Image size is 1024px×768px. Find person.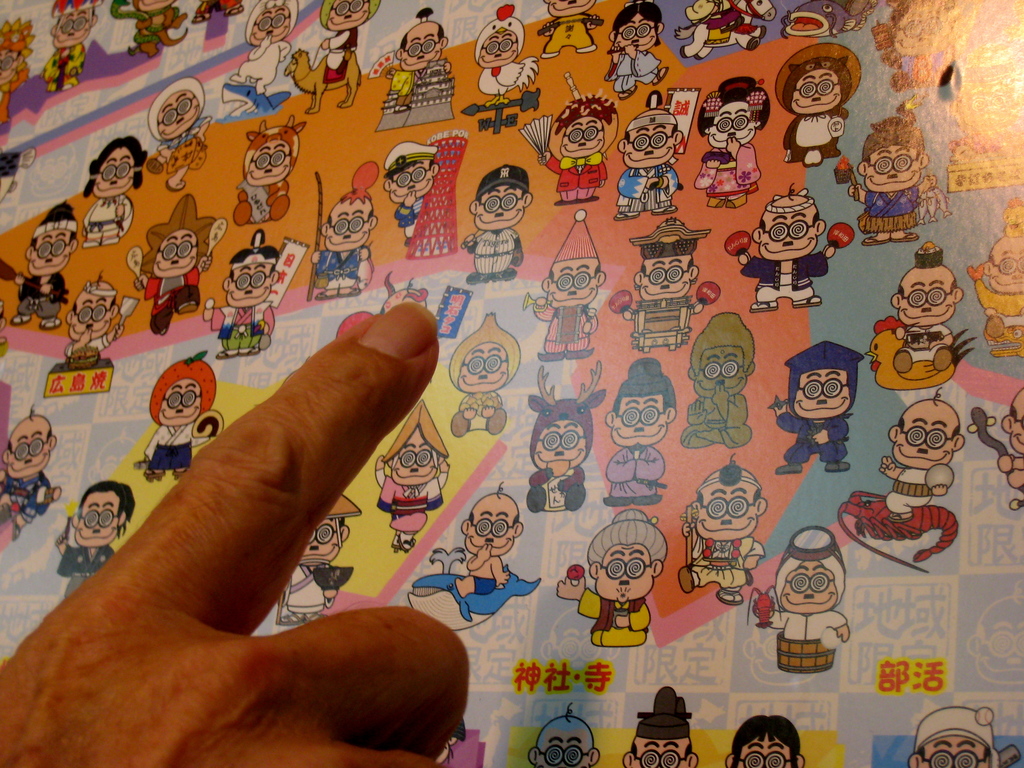
locate(620, 685, 701, 767).
